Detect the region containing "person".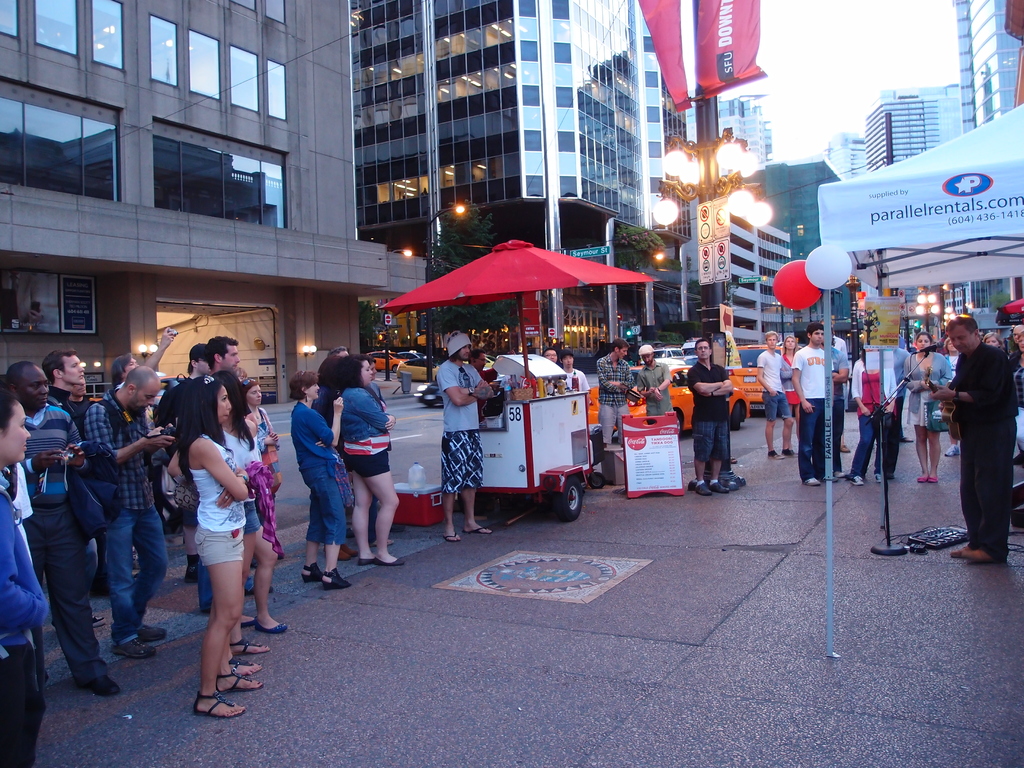
{"x1": 904, "y1": 337, "x2": 964, "y2": 493}.
